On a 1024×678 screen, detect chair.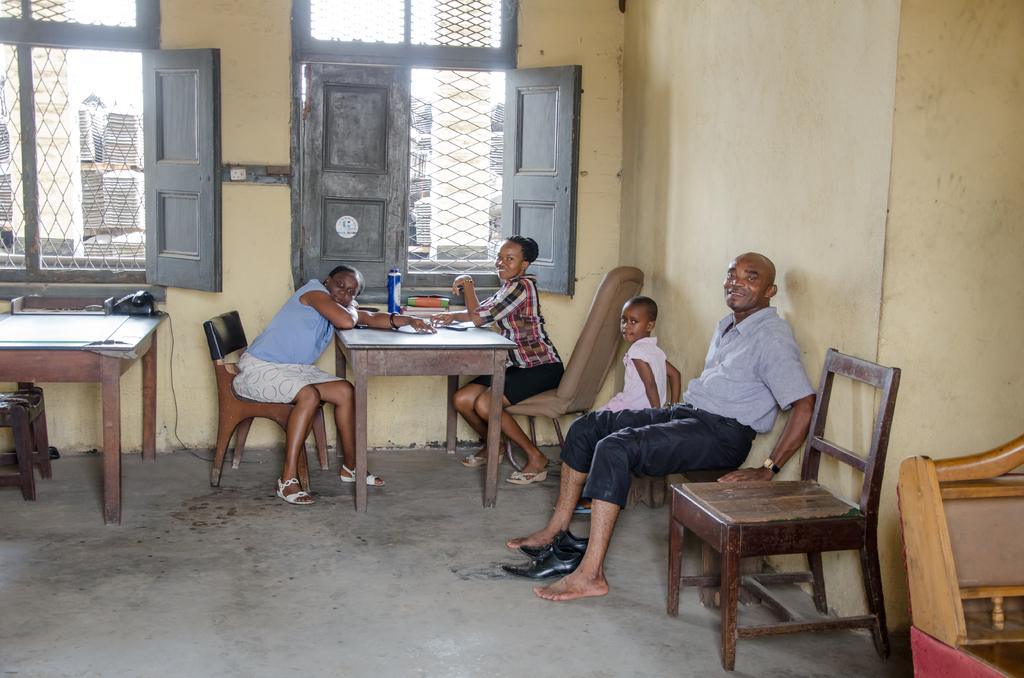
pyautogui.locateOnScreen(202, 309, 334, 492).
